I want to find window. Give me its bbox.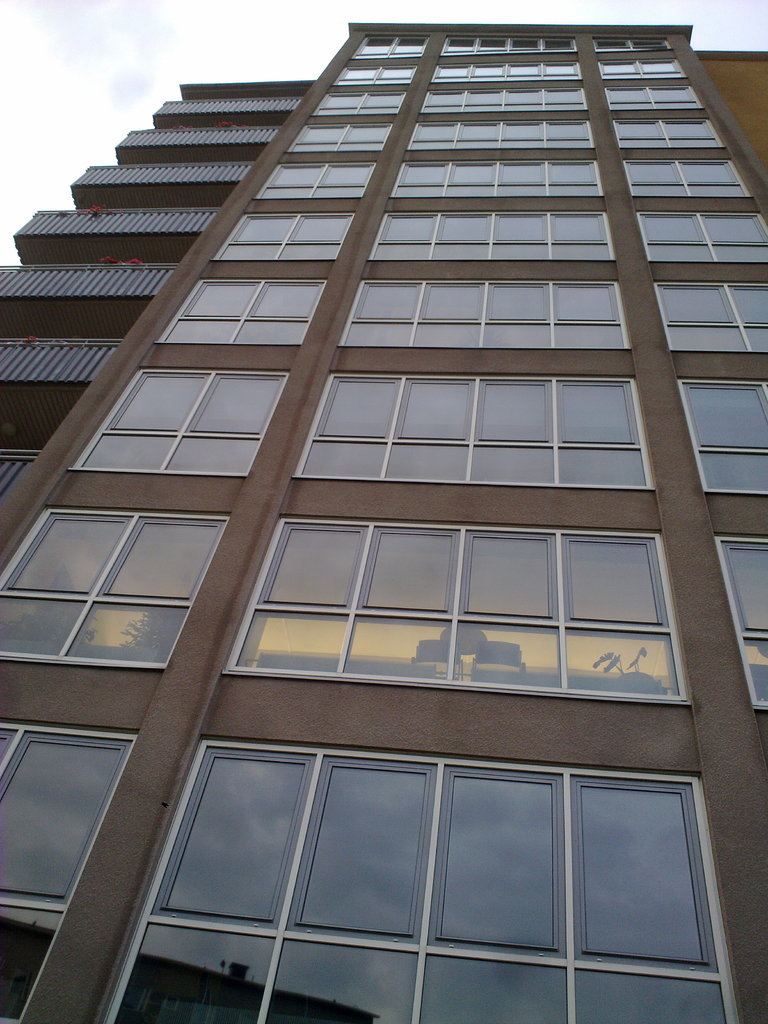
rect(224, 509, 681, 709).
